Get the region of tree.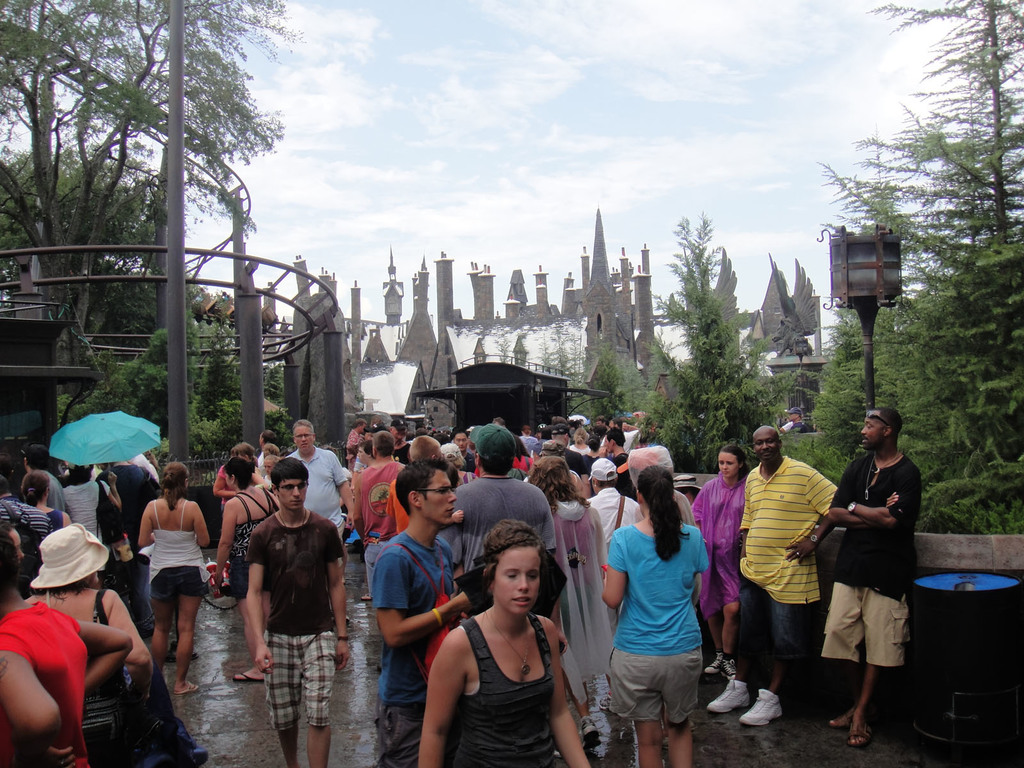
select_region(49, 308, 292, 460).
